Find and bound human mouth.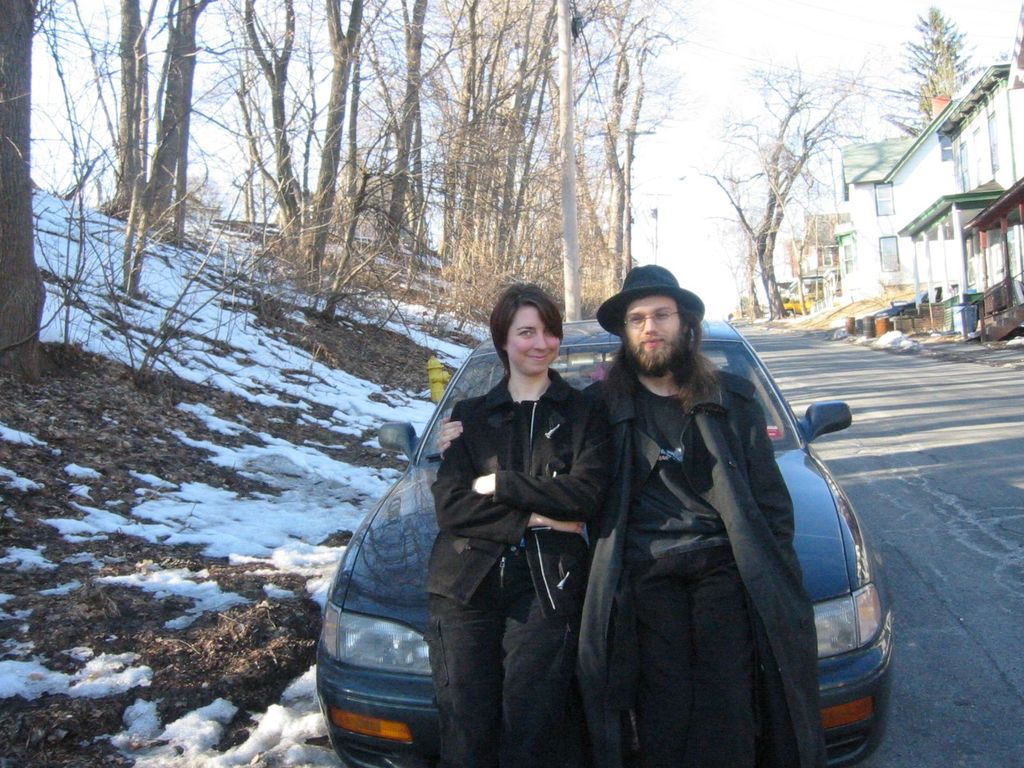
Bound: {"left": 527, "top": 352, "right": 548, "bottom": 363}.
